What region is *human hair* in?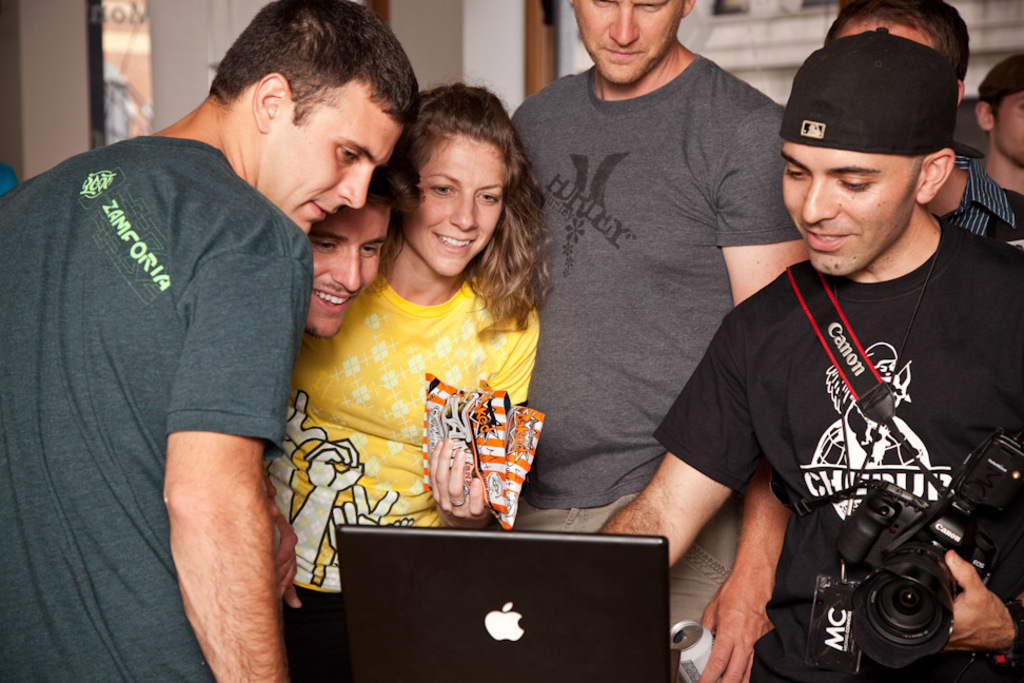
[206,0,417,124].
